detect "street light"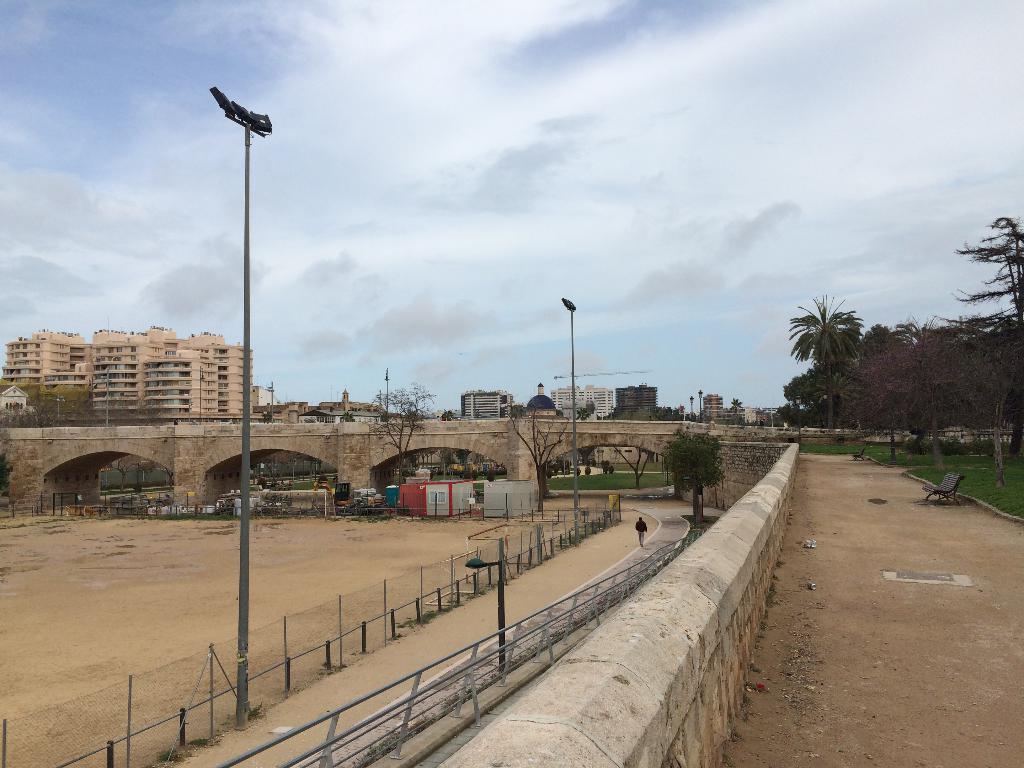
x1=86, y1=376, x2=97, y2=418
